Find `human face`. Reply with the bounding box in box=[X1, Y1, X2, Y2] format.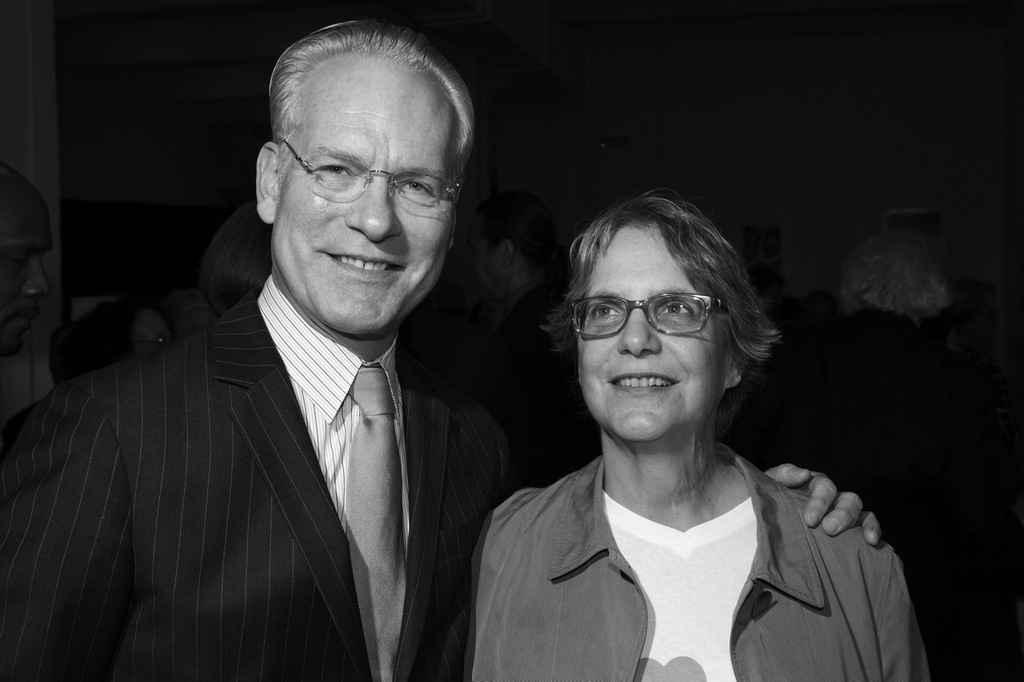
box=[577, 219, 723, 445].
